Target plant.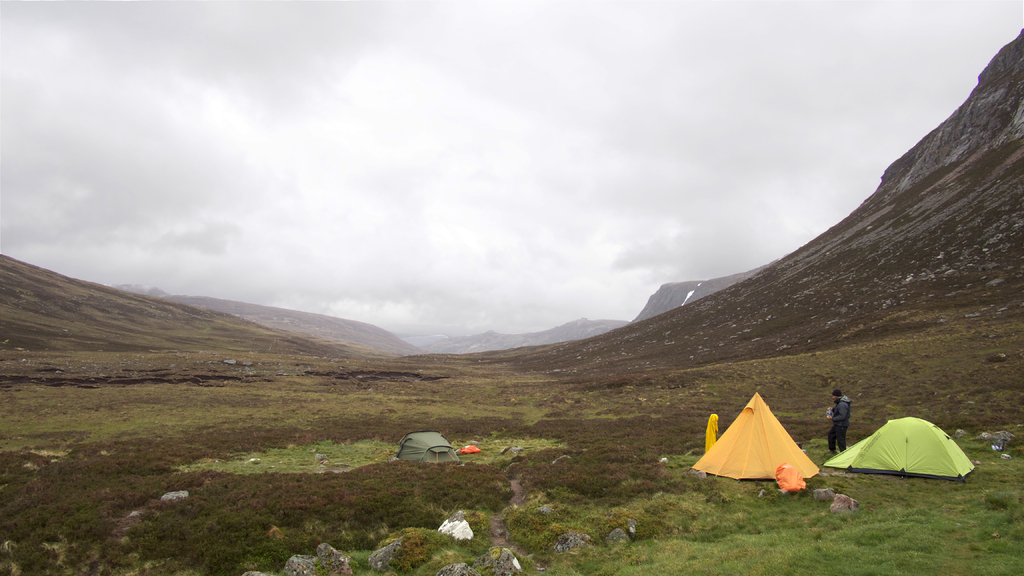
Target region: <region>173, 438, 405, 470</region>.
